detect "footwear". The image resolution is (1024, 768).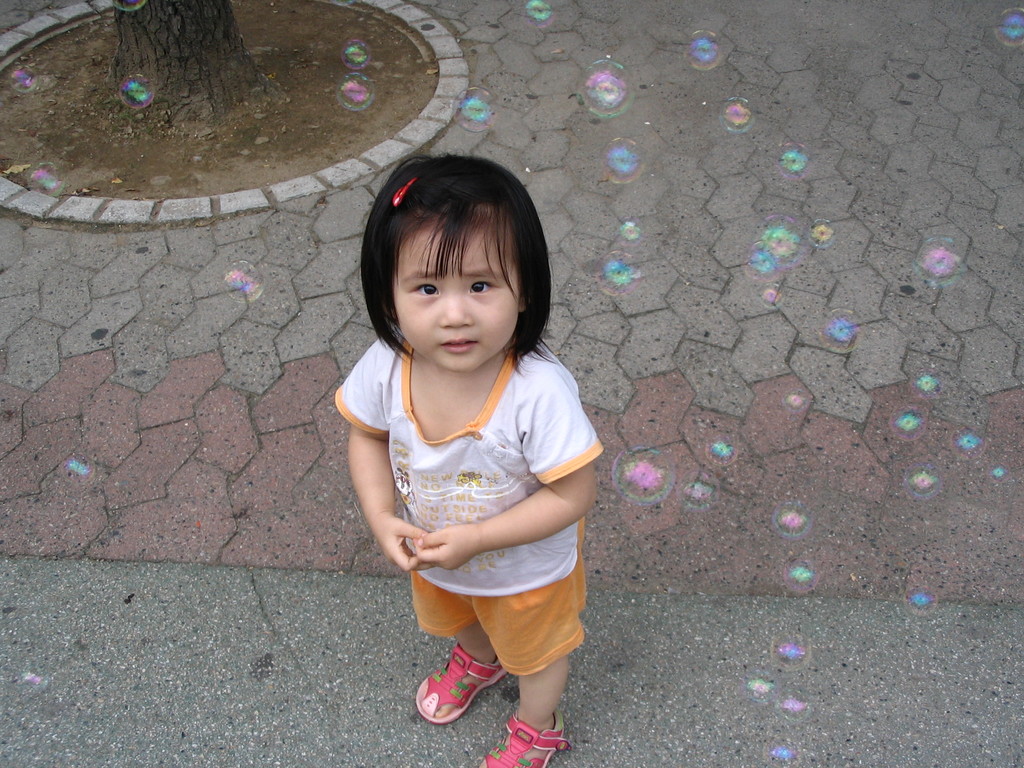
left=400, top=645, right=513, bottom=739.
